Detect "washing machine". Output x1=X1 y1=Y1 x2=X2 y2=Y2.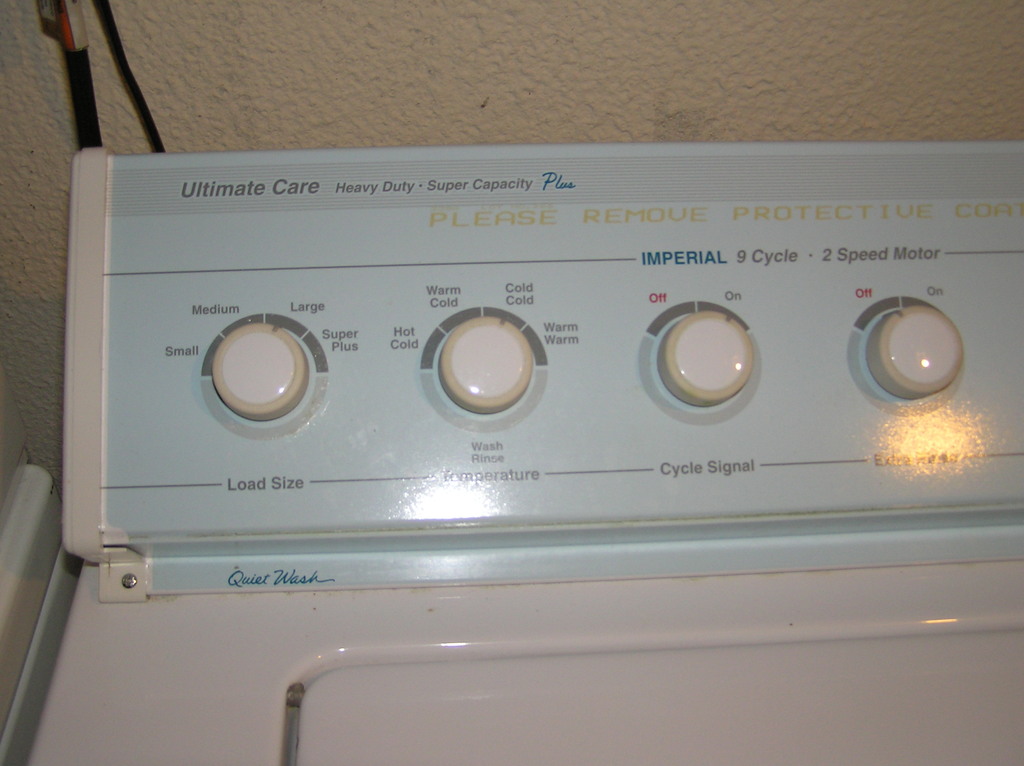
x1=25 y1=141 x2=1023 y2=765.
